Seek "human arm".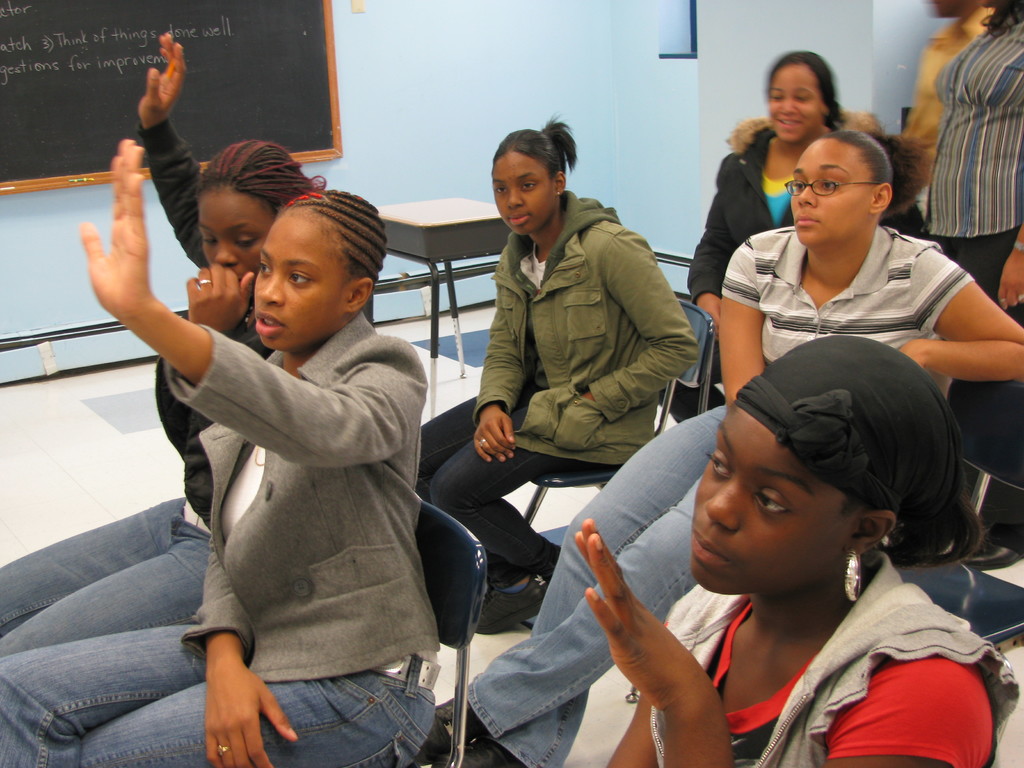
x1=170 y1=609 x2=298 y2=767.
